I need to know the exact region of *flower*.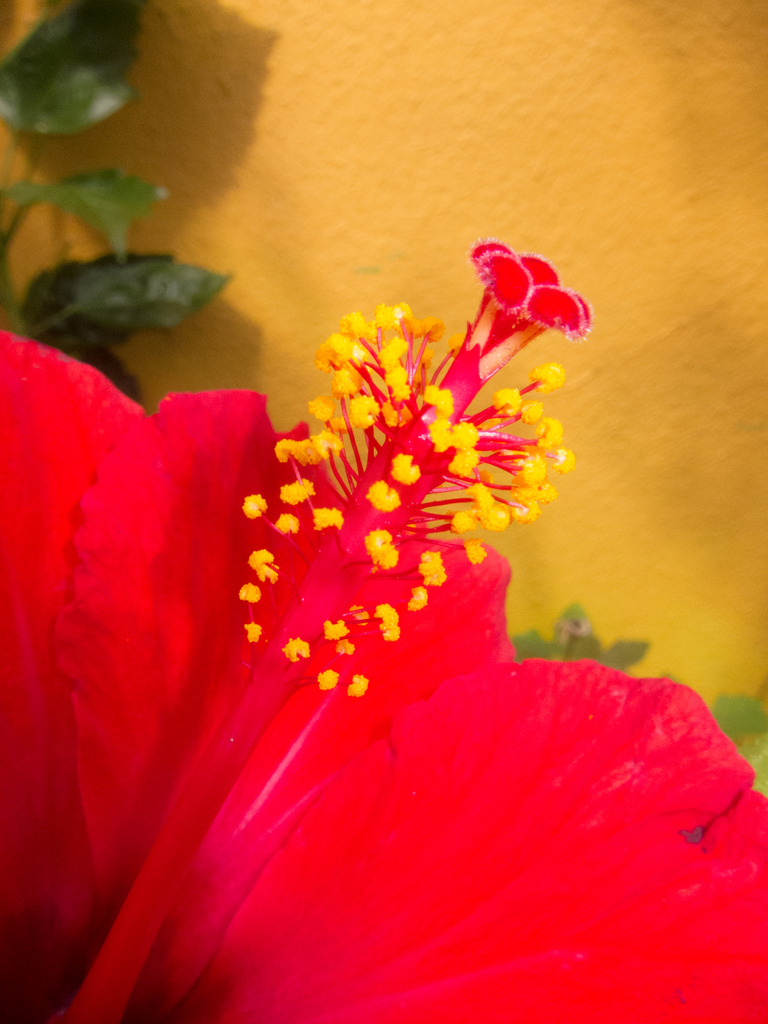
Region: [428,379,454,414].
